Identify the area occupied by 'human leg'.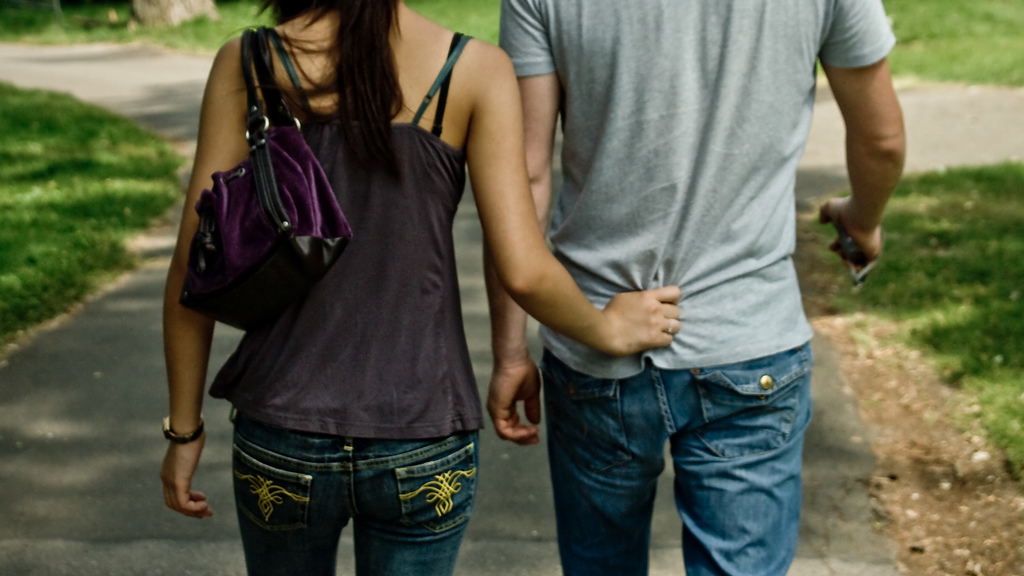
Area: <region>357, 399, 482, 575</region>.
